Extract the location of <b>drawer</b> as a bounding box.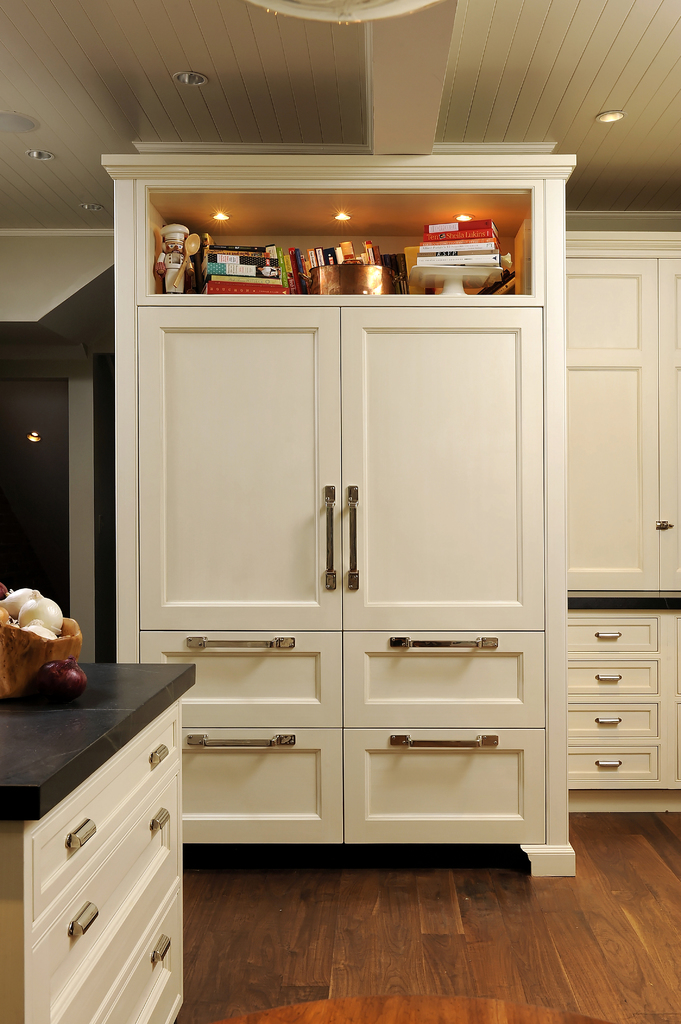
x1=340, y1=630, x2=548, y2=729.
